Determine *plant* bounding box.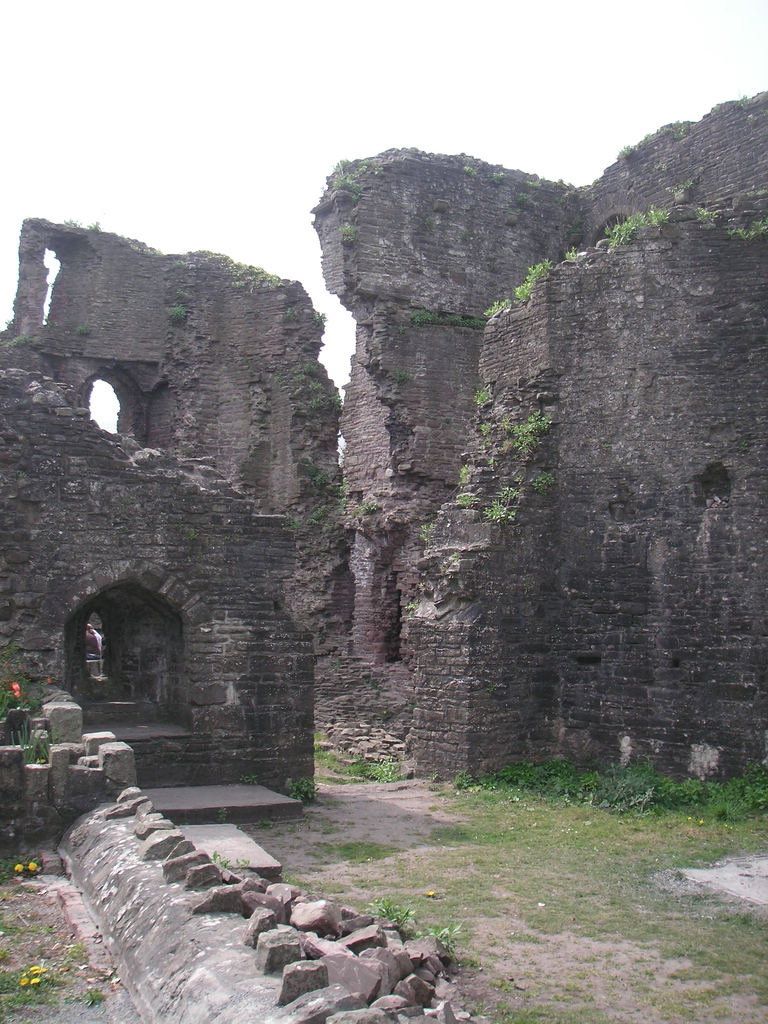
Determined: (737,88,753,116).
